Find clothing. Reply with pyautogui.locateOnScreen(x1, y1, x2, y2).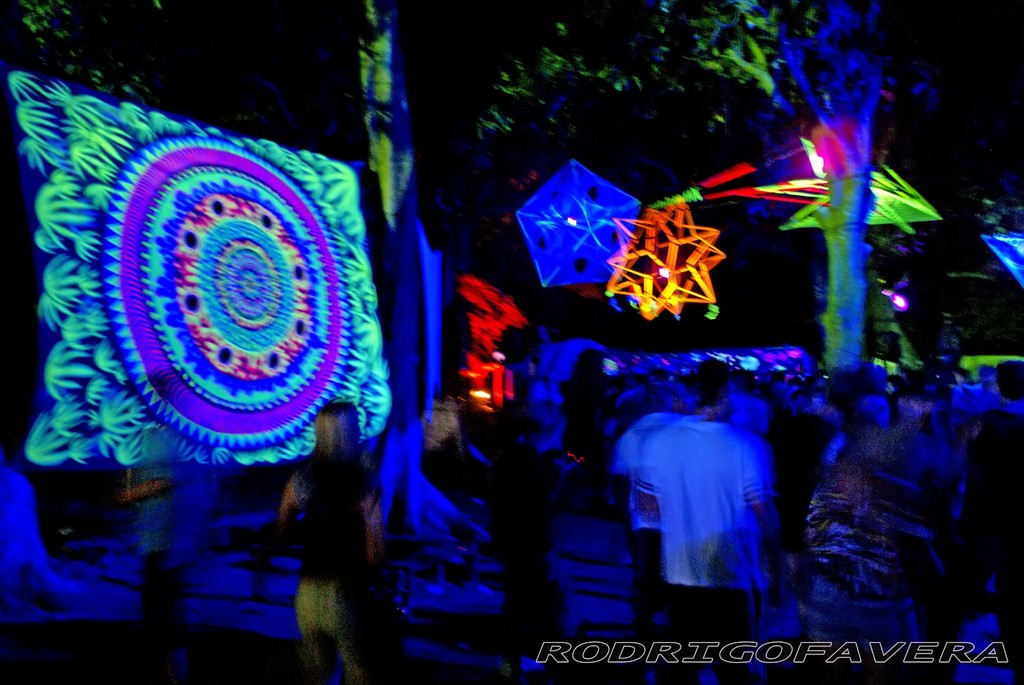
pyautogui.locateOnScreen(278, 446, 393, 679).
